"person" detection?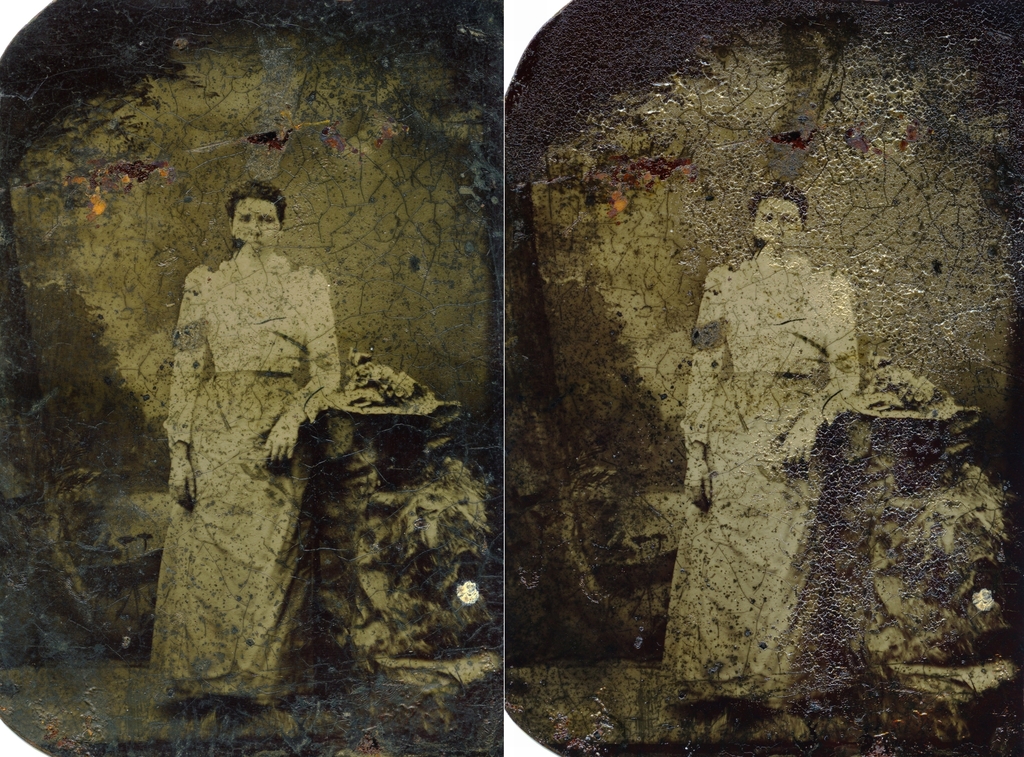
select_region(150, 180, 342, 706)
